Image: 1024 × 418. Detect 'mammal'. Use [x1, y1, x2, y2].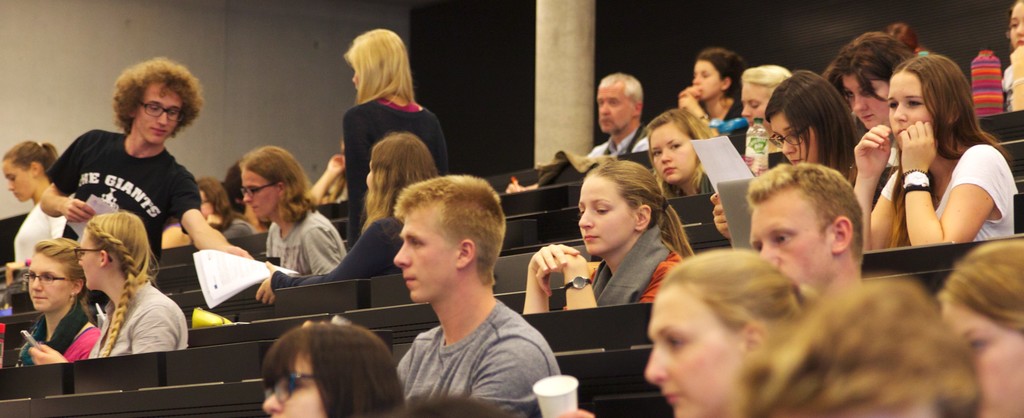
[740, 65, 793, 130].
